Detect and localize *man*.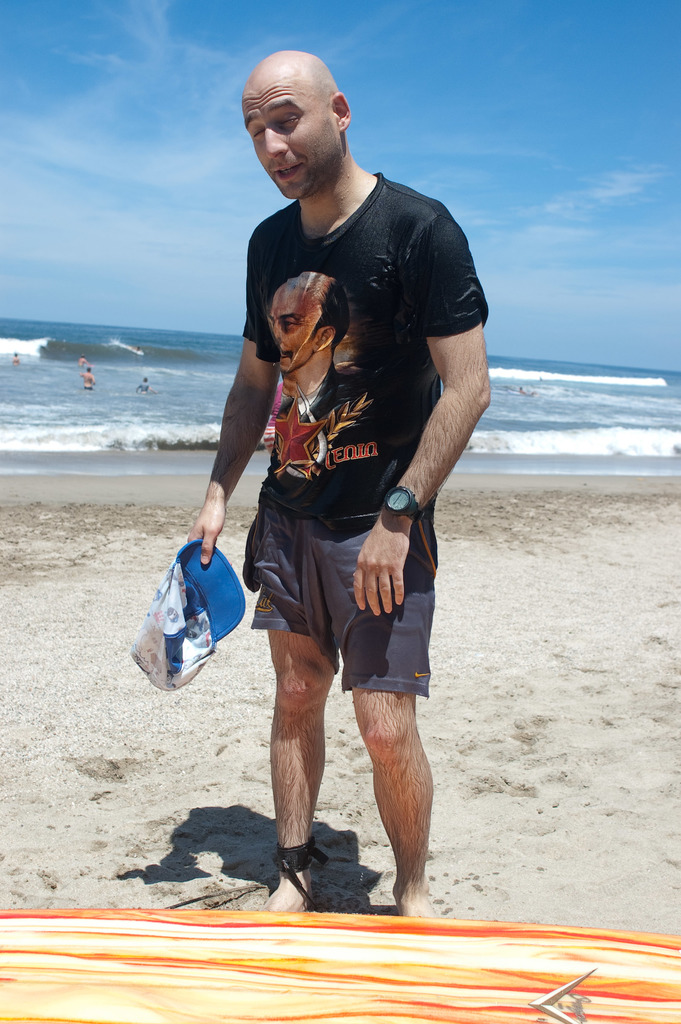
Localized at select_region(193, 65, 482, 920).
